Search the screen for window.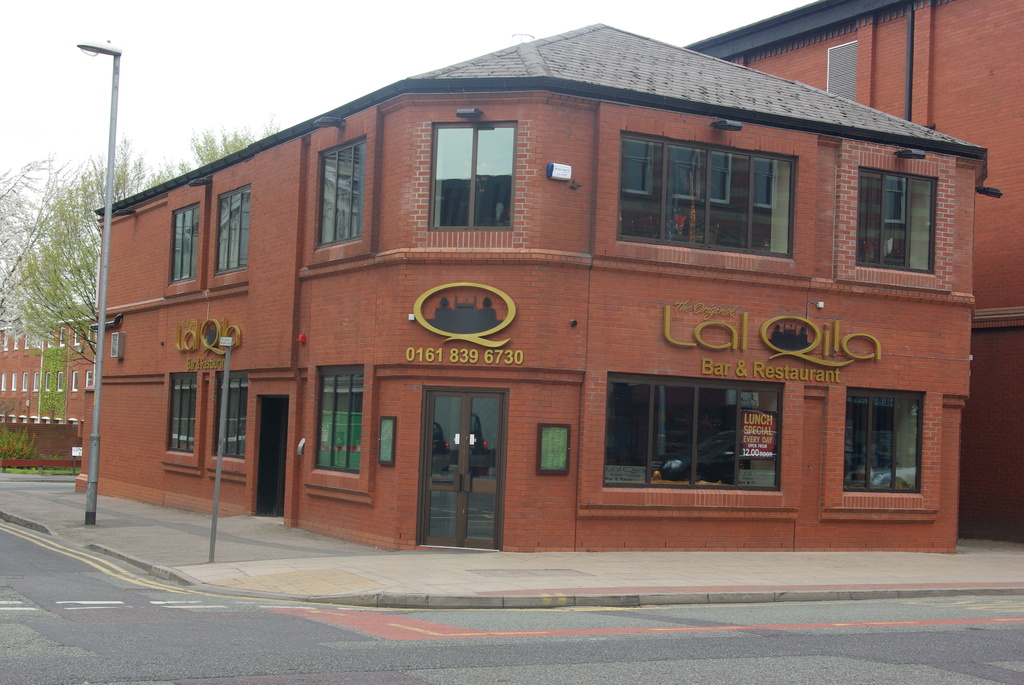
Found at 212,184,249,274.
